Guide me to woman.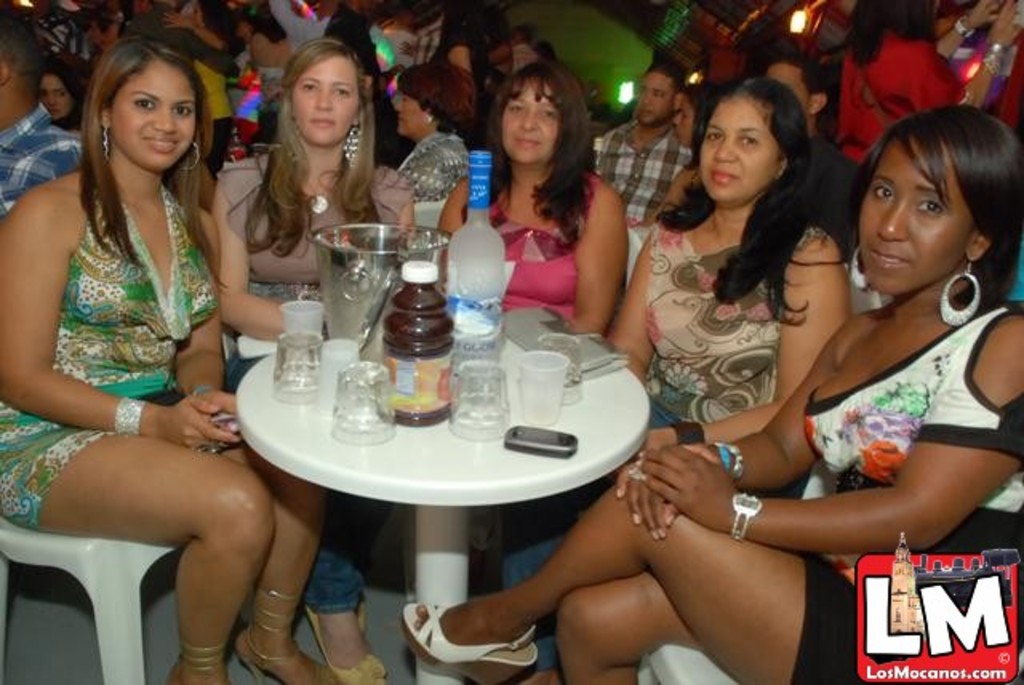
Guidance: 195 34 413 683.
